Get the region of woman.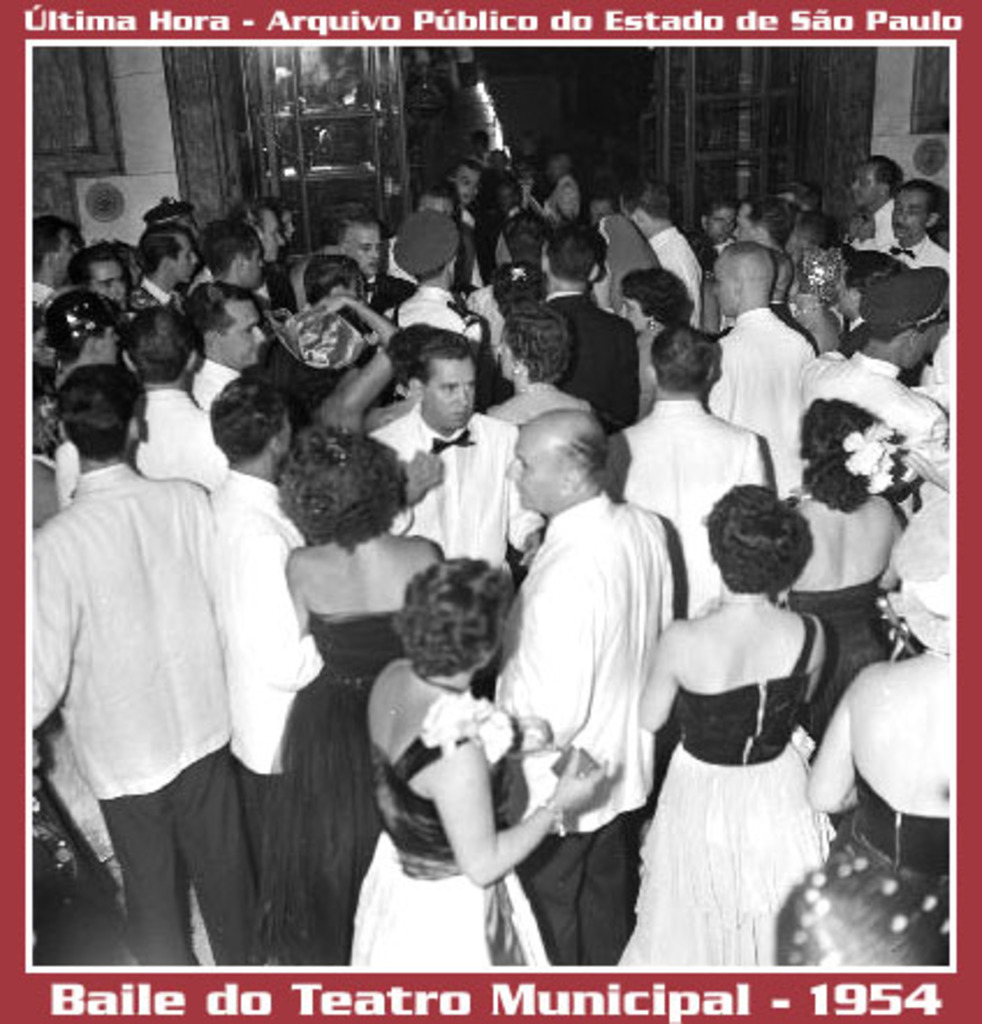
rect(614, 264, 697, 417).
